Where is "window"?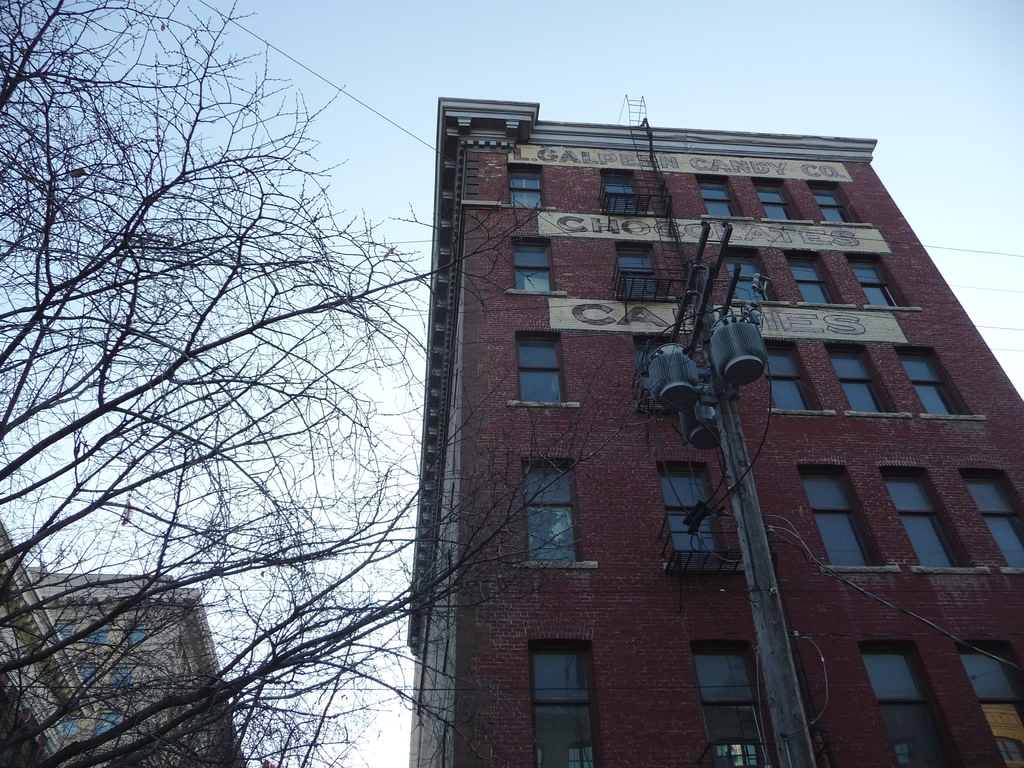
locate(630, 241, 662, 296).
